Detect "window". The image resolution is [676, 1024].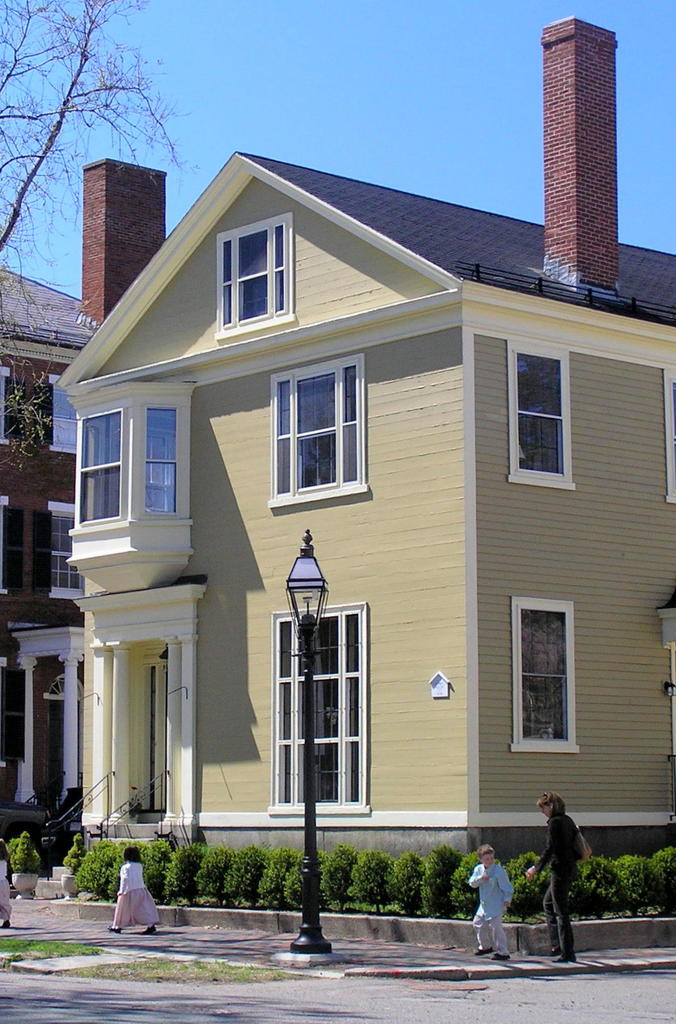
<bbox>0, 365, 17, 447</bbox>.
